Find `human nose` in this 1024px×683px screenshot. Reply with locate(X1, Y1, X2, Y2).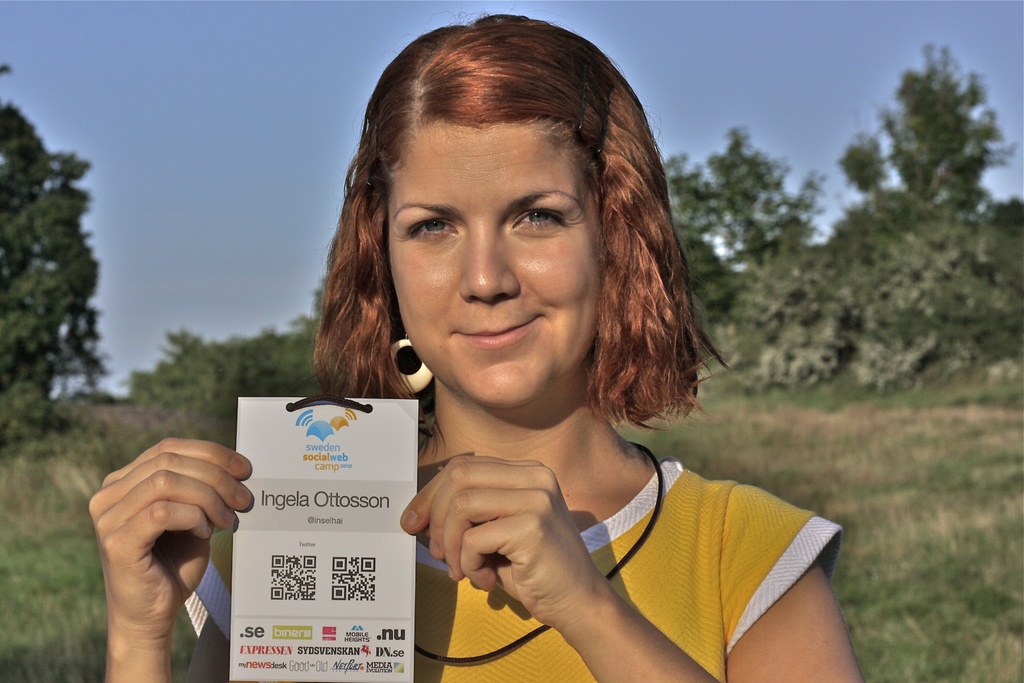
locate(458, 222, 520, 303).
